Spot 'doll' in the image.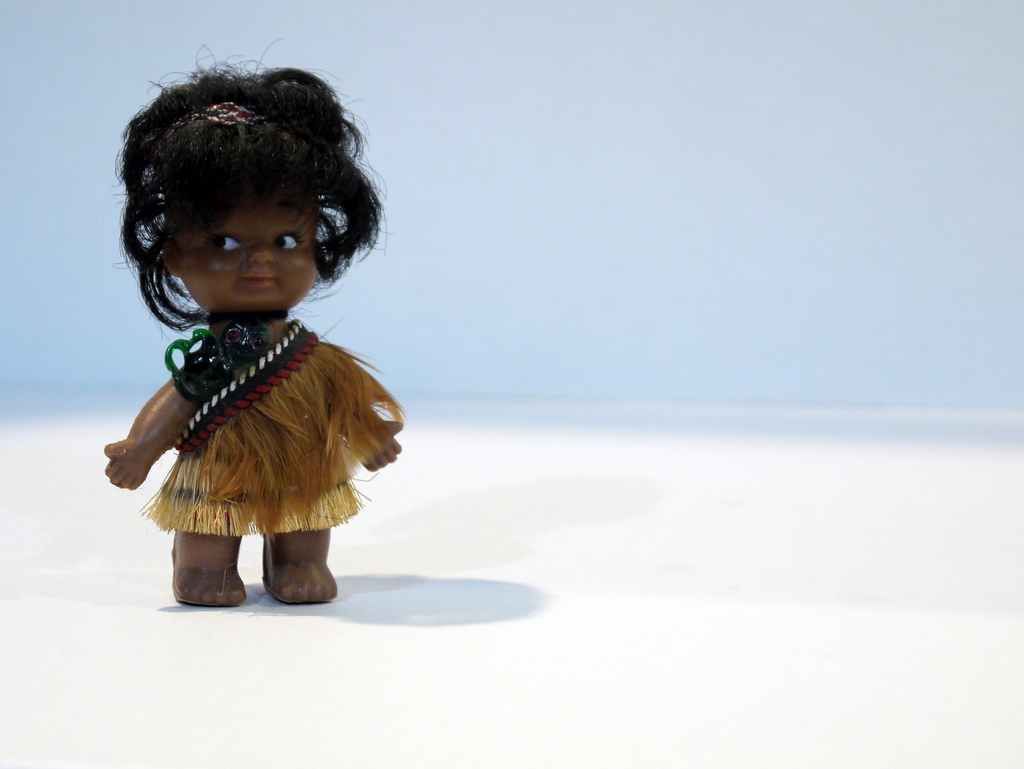
'doll' found at locate(83, 45, 404, 656).
